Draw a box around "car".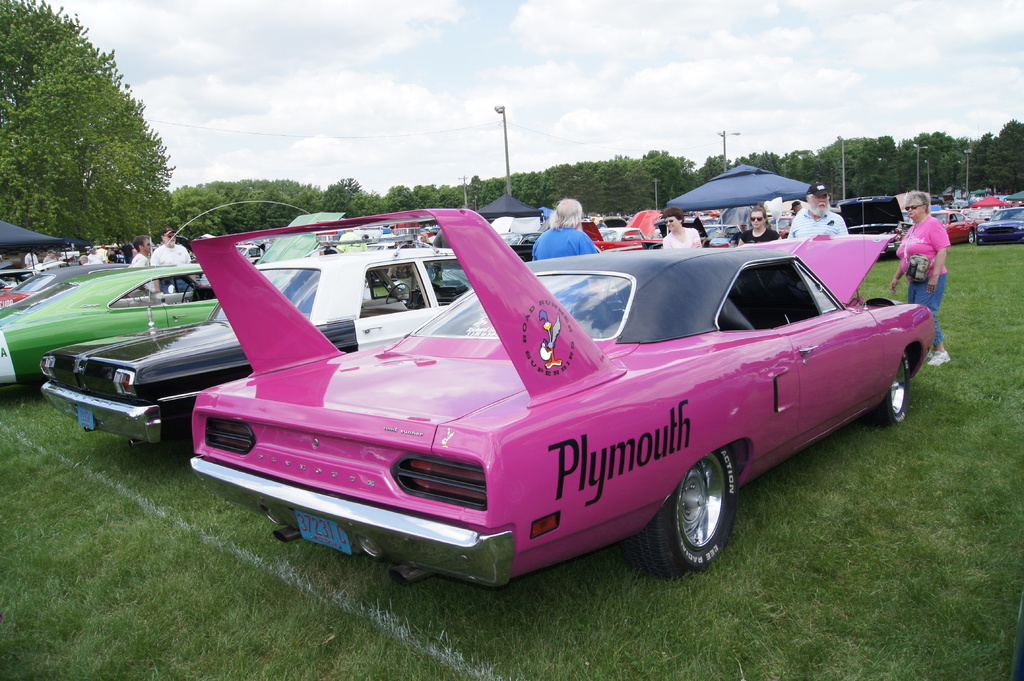
bbox=[40, 246, 526, 469].
